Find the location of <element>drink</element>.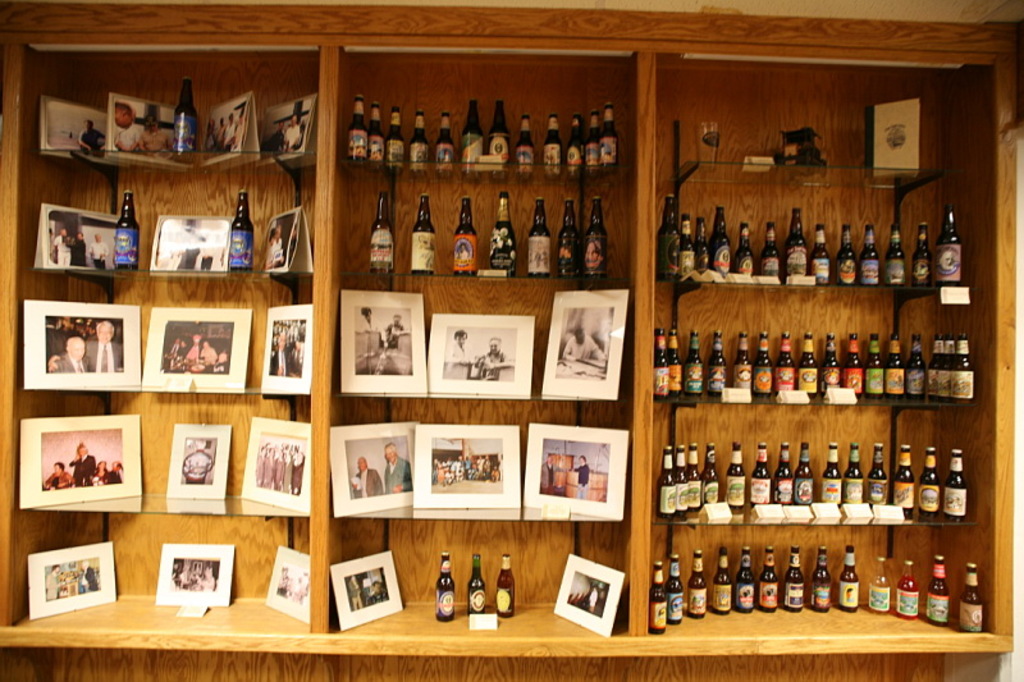
Location: pyautogui.locateOnScreen(823, 330, 841, 397).
